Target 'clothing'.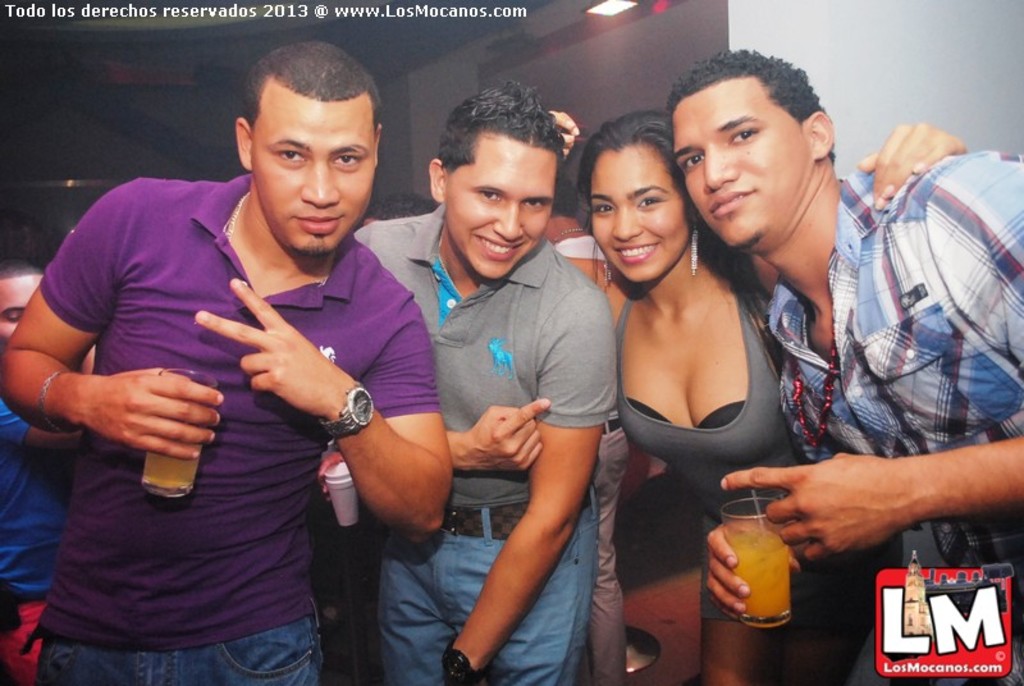
Target region: [353,203,620,685].
